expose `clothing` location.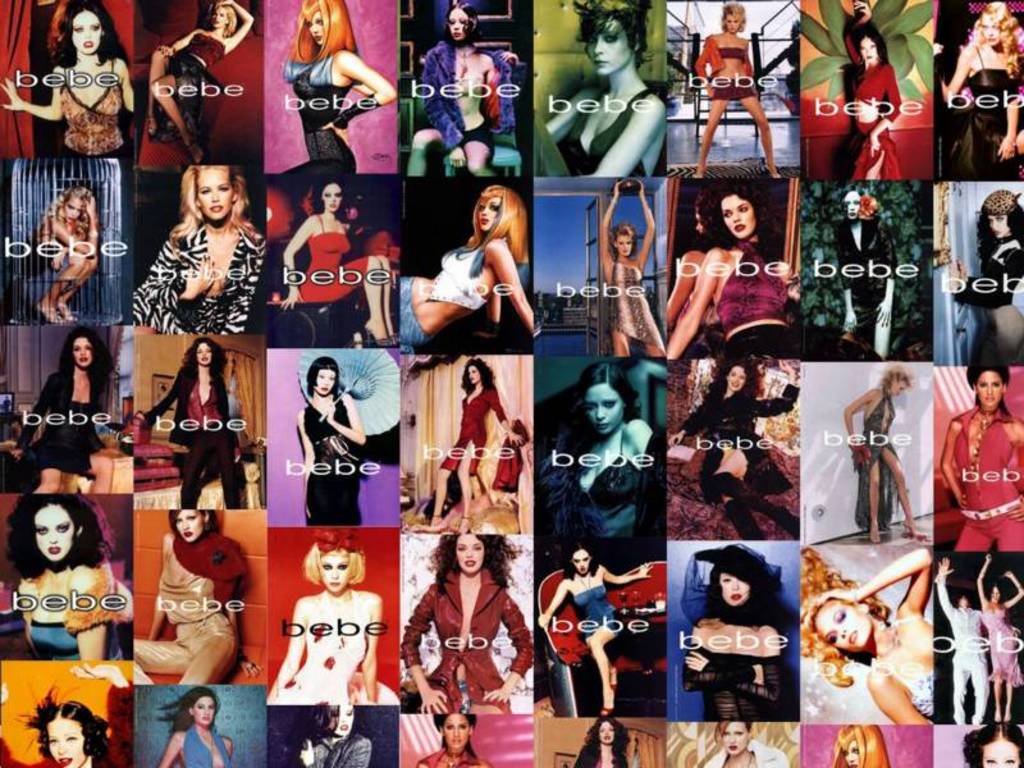
Exposed at select_region(426, 37, 500, 157).
